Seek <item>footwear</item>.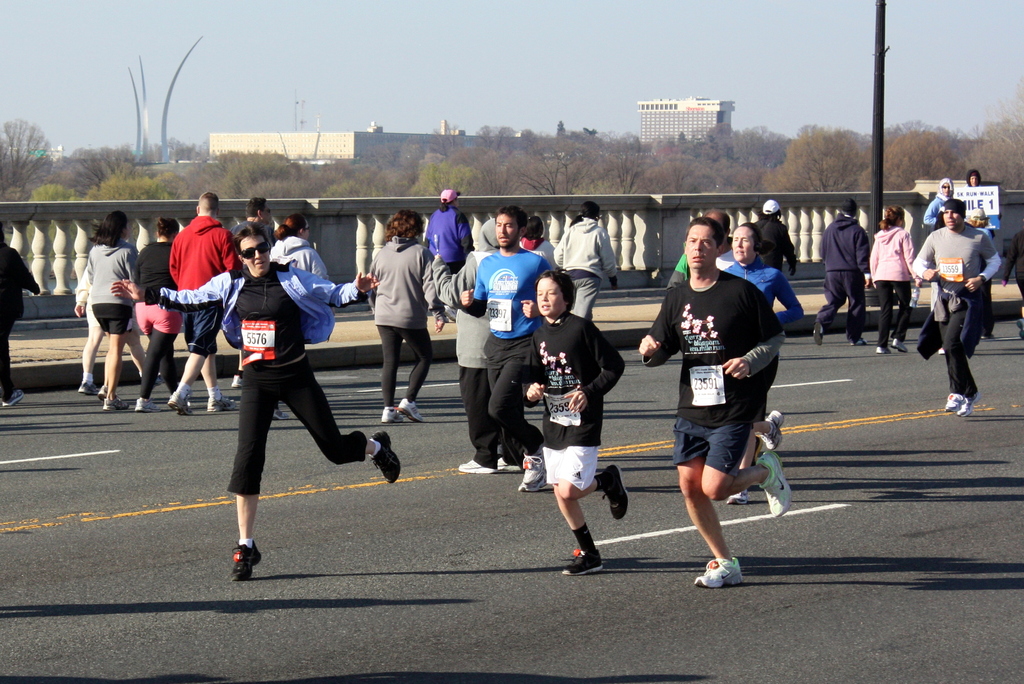
pyautogui.locateOnScreen(381, 406, 402, 423).
